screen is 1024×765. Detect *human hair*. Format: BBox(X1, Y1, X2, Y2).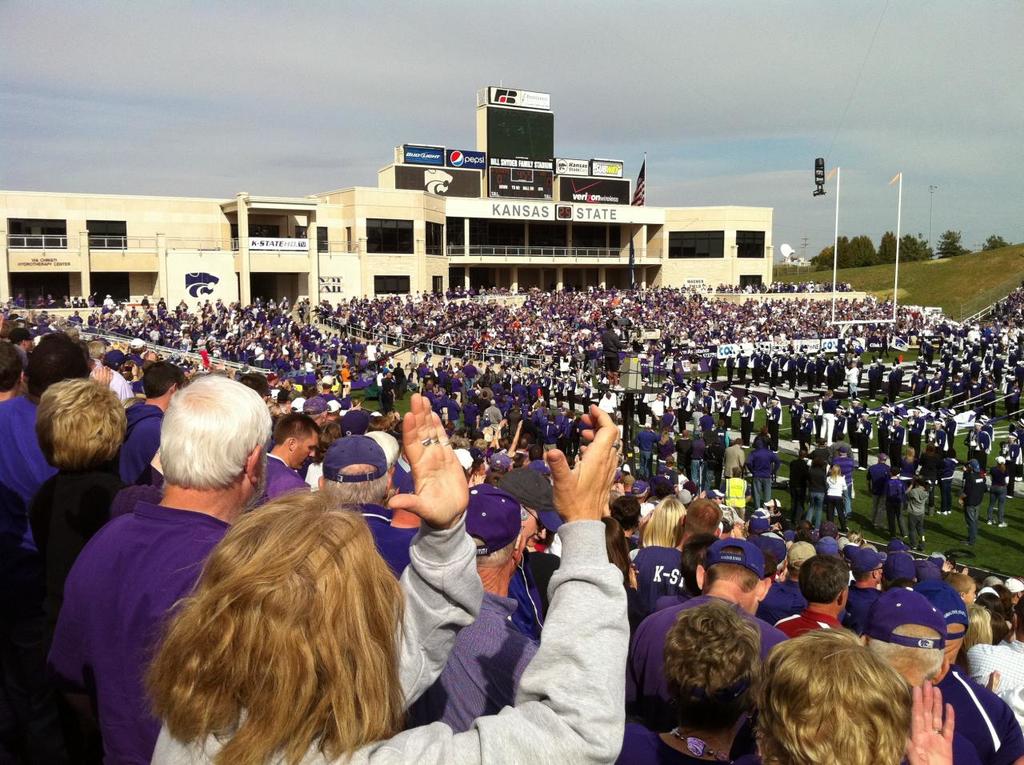
BBox(154, 368, 266, 486).
